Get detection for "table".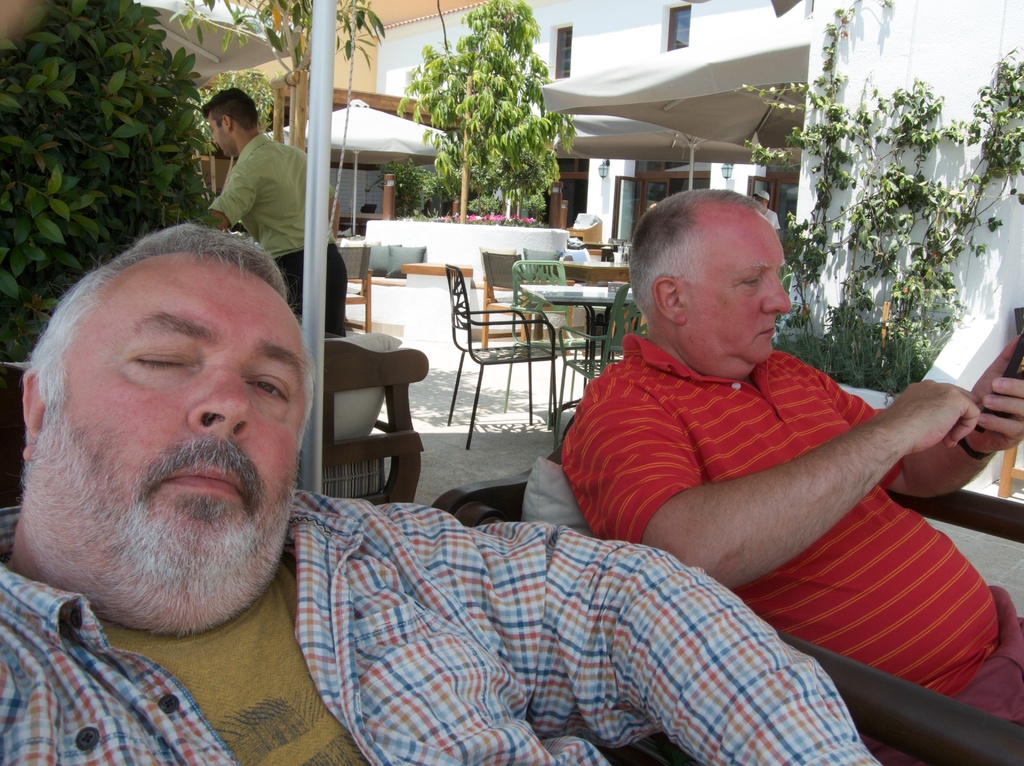
Detection: select_region(516, 284, 634, 407).
